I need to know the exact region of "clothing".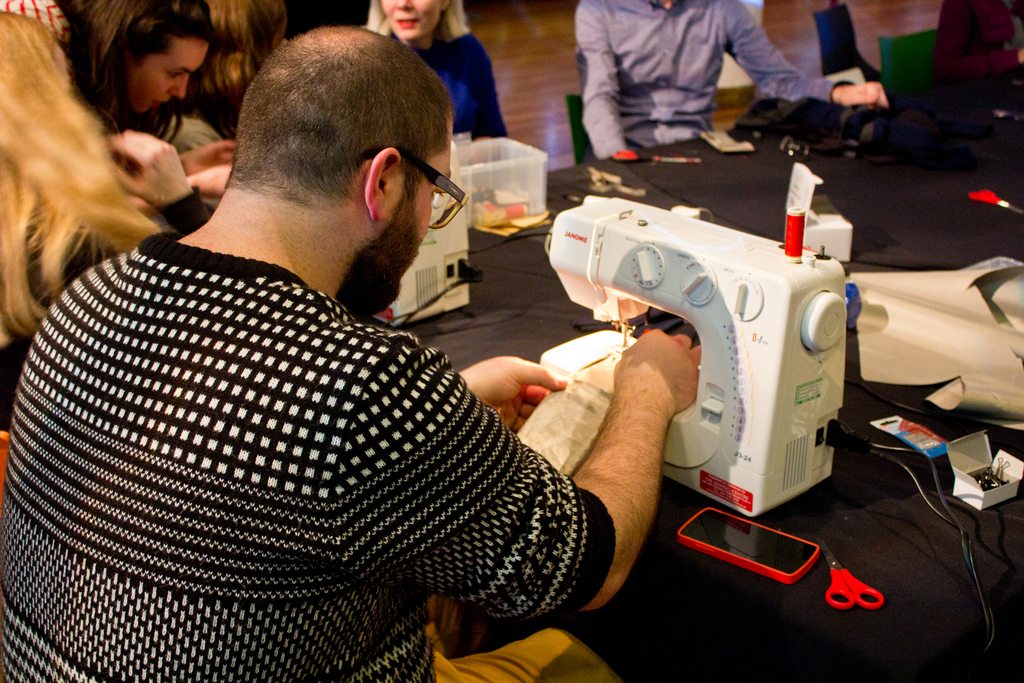
Region: select_region(573, 0, 853, 163).
